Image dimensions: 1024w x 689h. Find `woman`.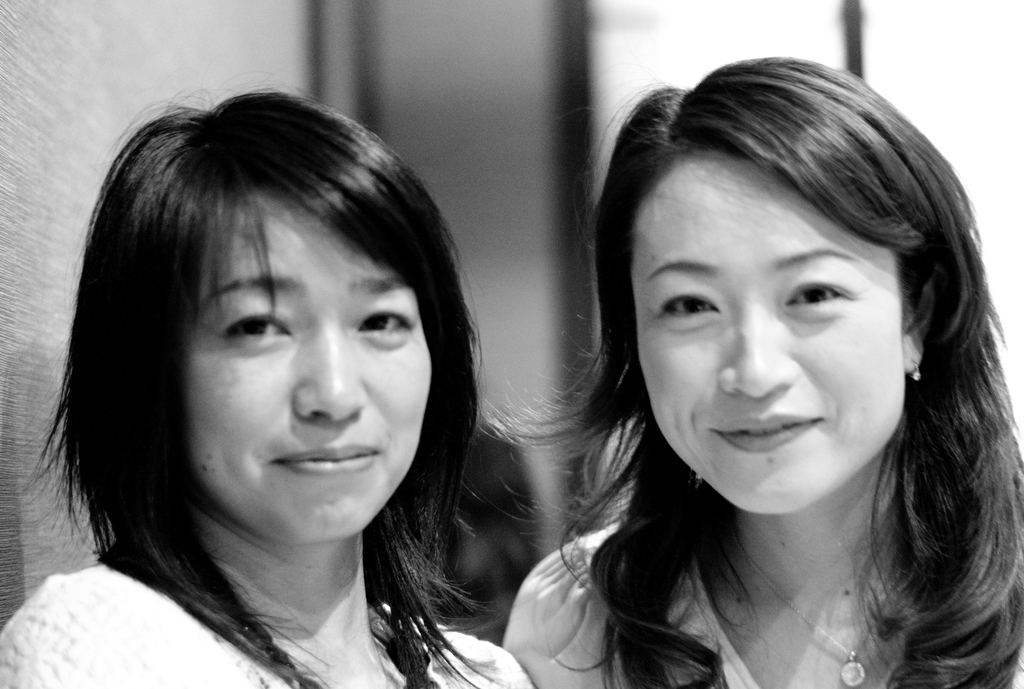
498 51 1023 688.
